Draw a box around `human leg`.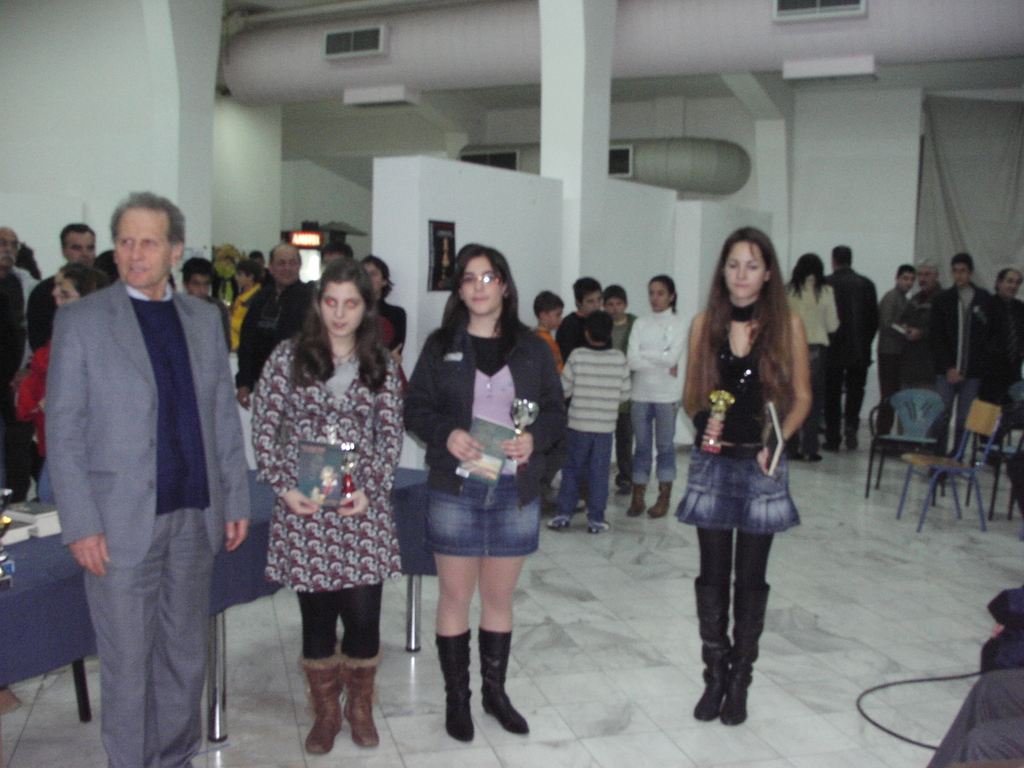
detection(345, 581, 382, 753).
